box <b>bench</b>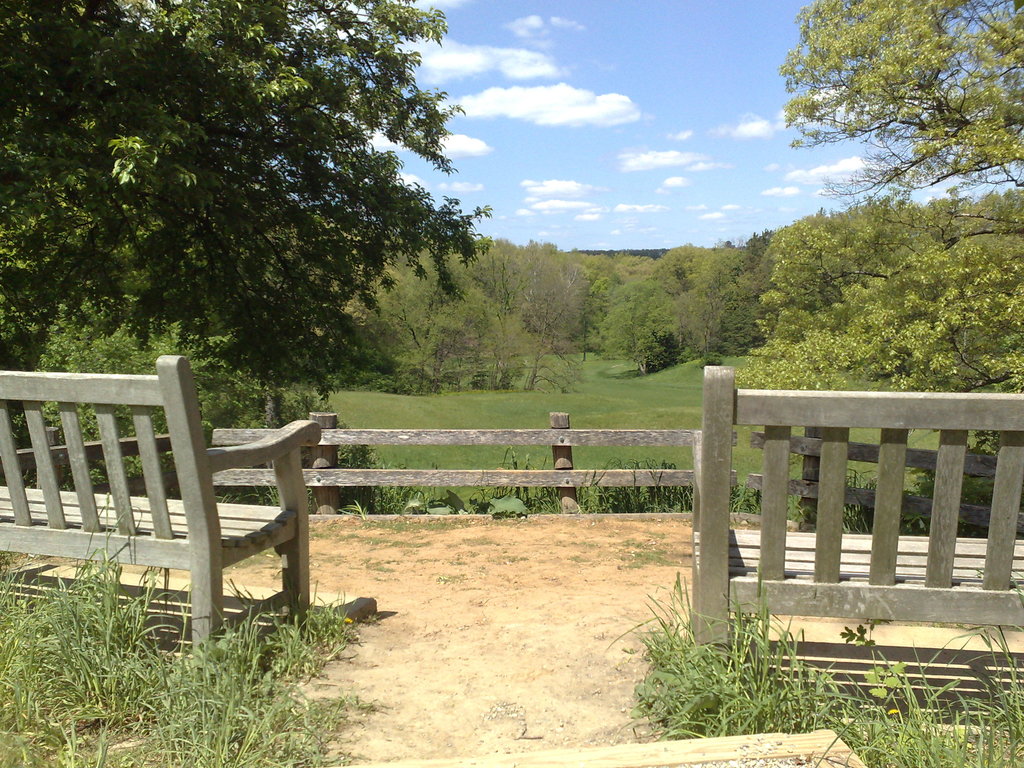
left=0, top=352, right=385, bottom=696
